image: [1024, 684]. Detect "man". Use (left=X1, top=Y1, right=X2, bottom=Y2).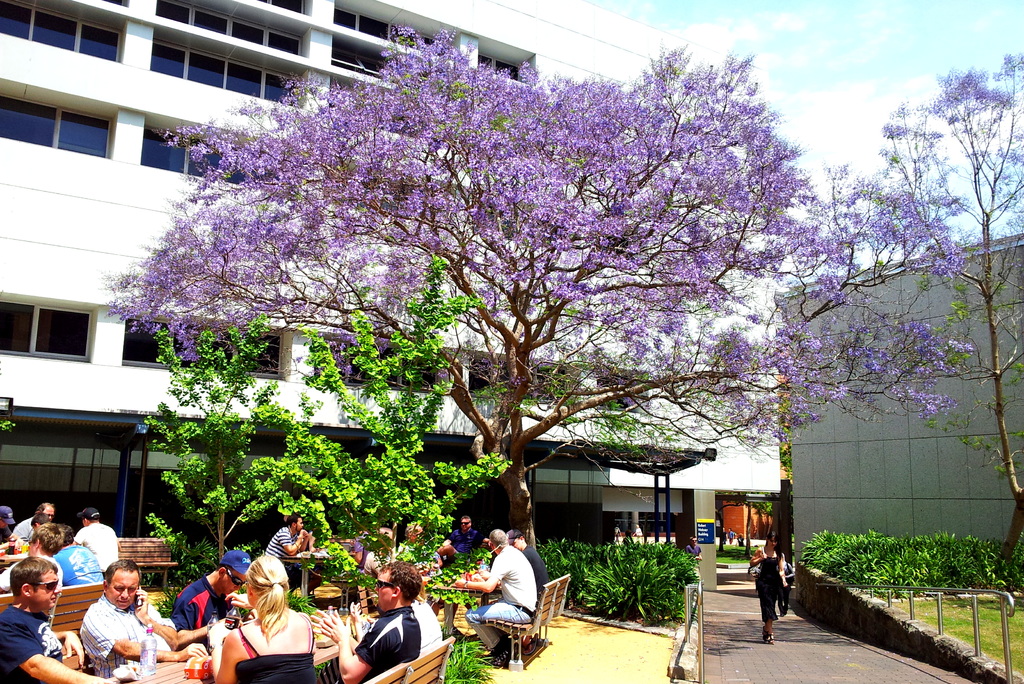
(left=309, top=560, right=442, bottom=683).
